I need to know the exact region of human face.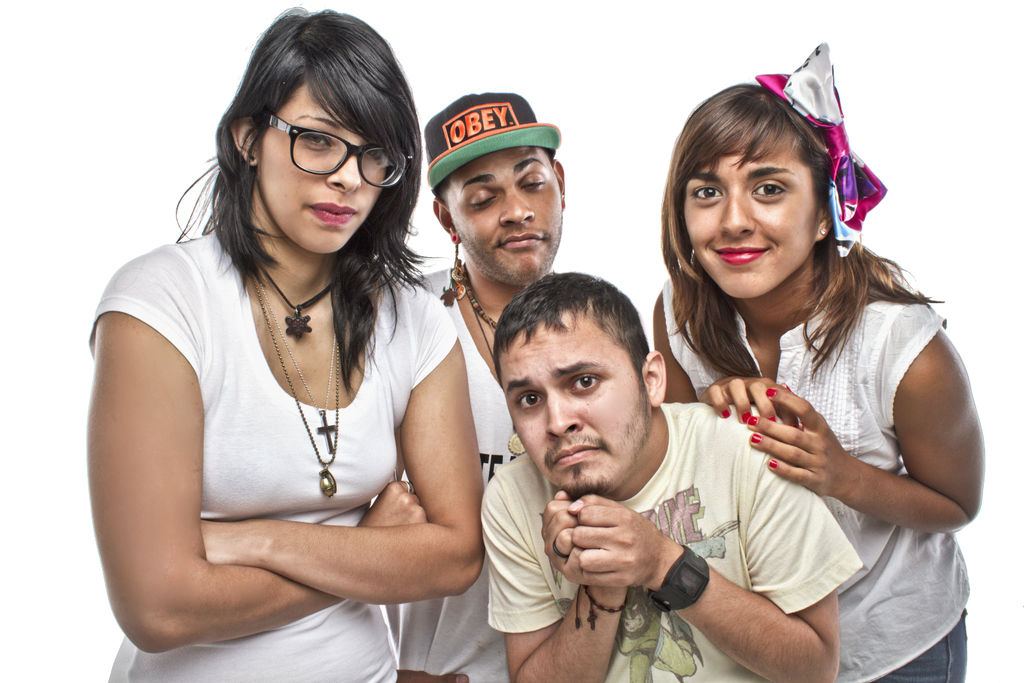
Region: {"left": 445, "top": 152, "right": 577, "bottom": 278}.
